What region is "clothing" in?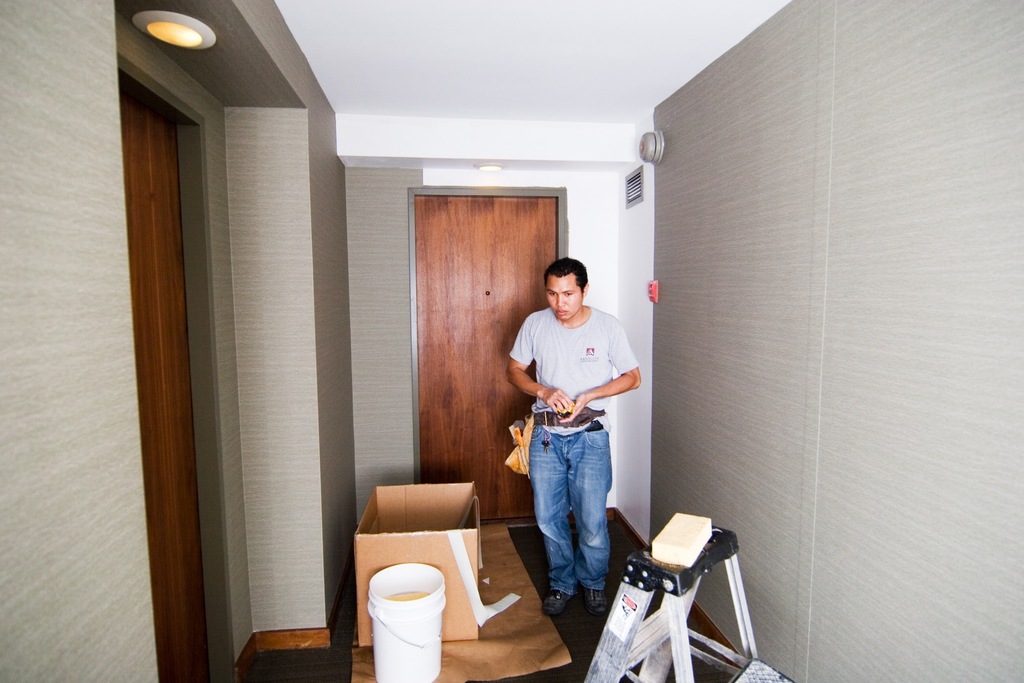
[x1=516, y1=271, x2=636, y2=568].
